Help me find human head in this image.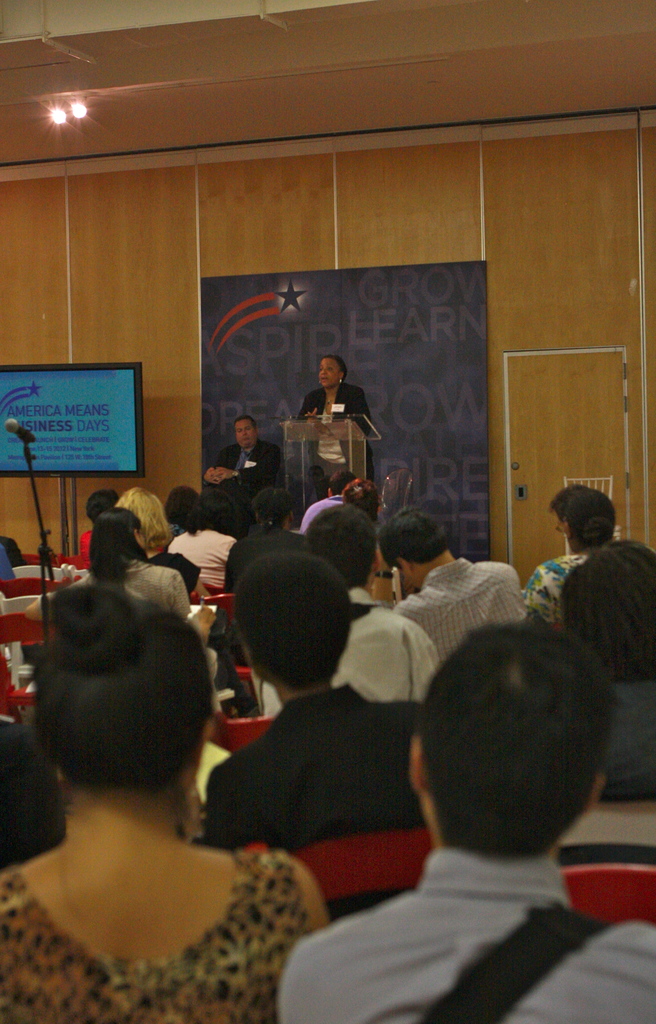
Found it: {"x1": 409, "y1": 624, "x2": 618, "y2": 851}.
